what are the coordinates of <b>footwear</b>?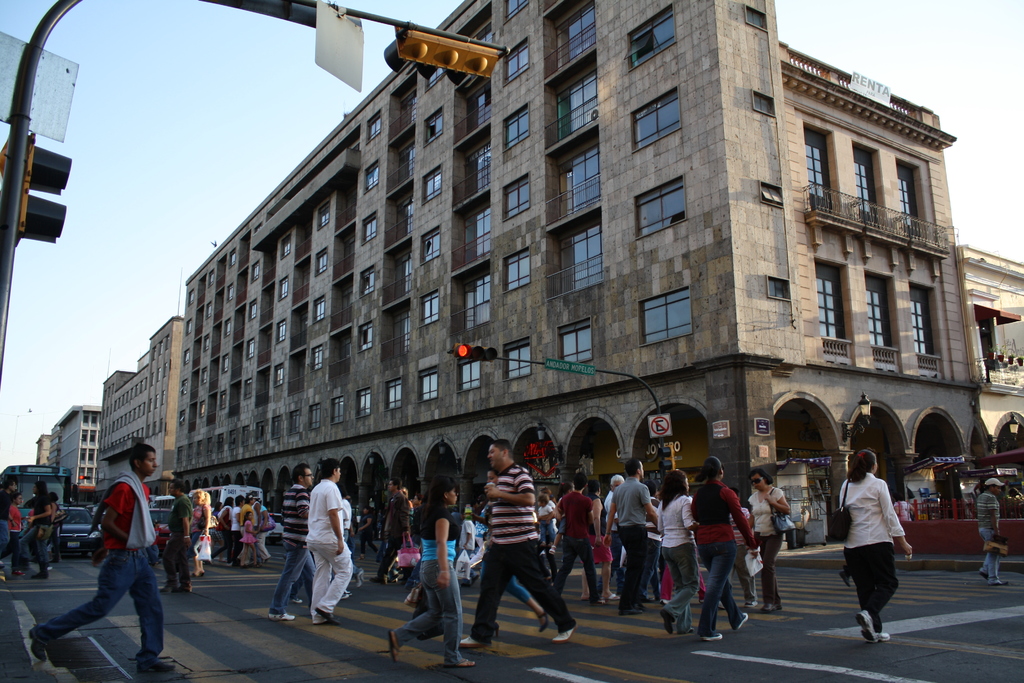
609 593 621 598.
